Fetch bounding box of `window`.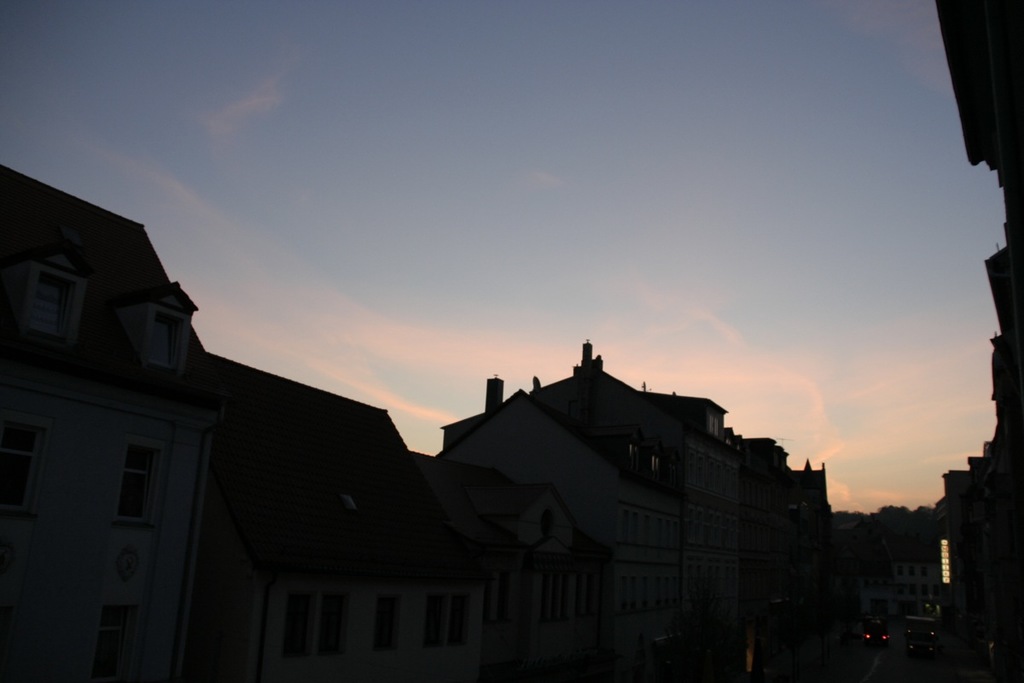
Bbox: bbox(0, 413, 51, 519).
